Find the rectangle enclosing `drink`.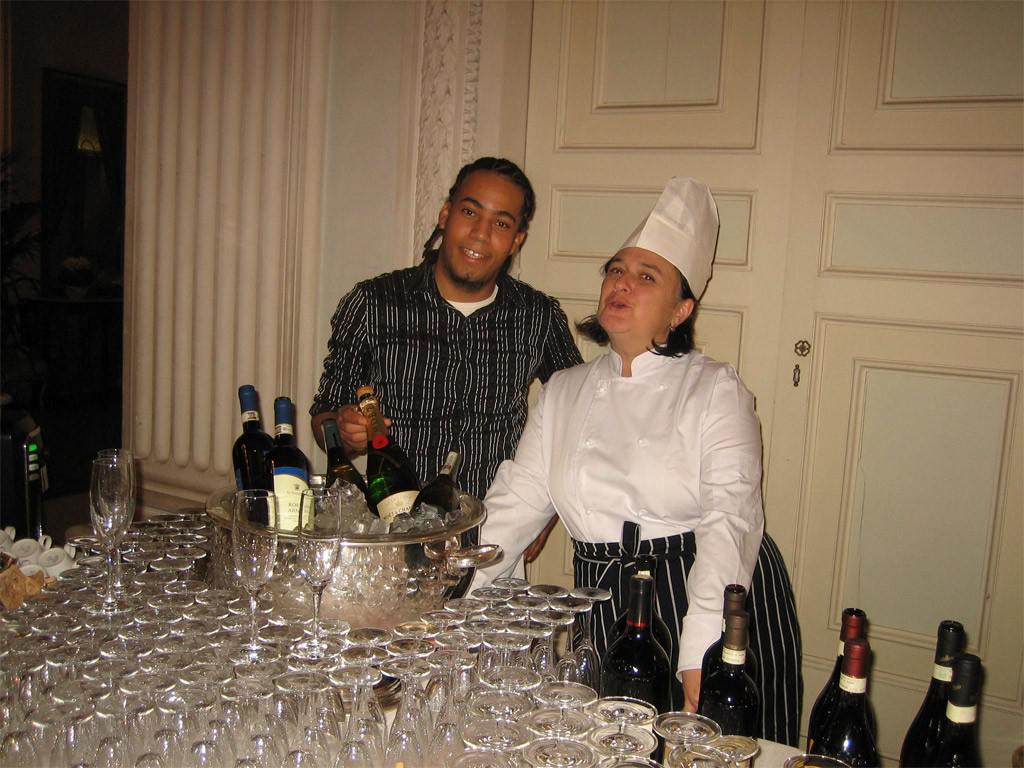
<bbox>932, 649, 986, 767</bbox>.
